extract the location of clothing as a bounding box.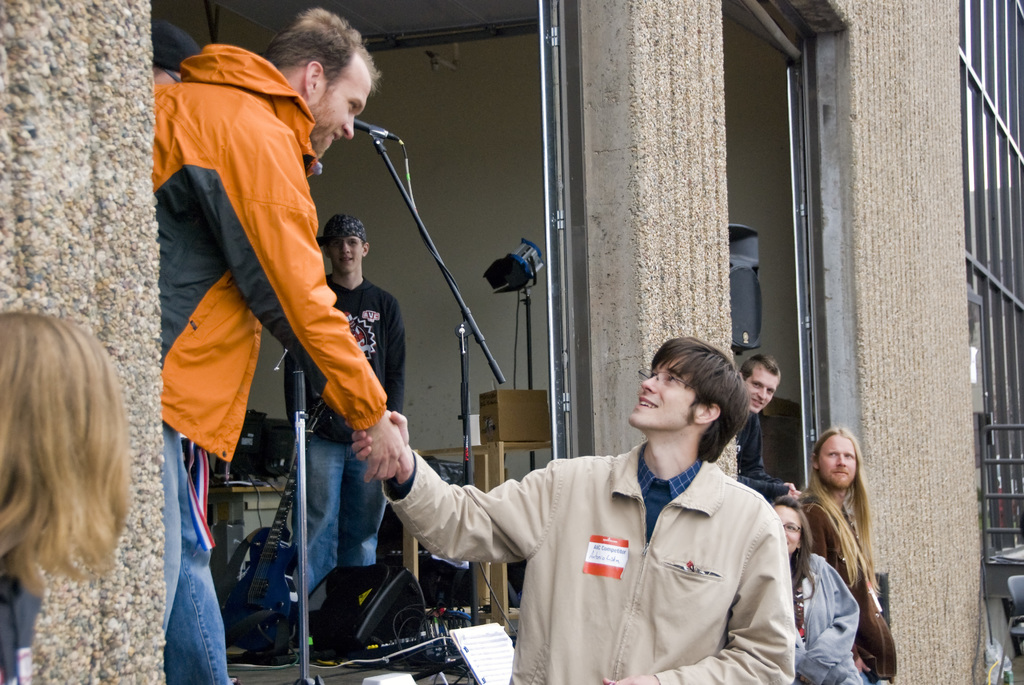
bbox=(0, 555, 42, 681).
